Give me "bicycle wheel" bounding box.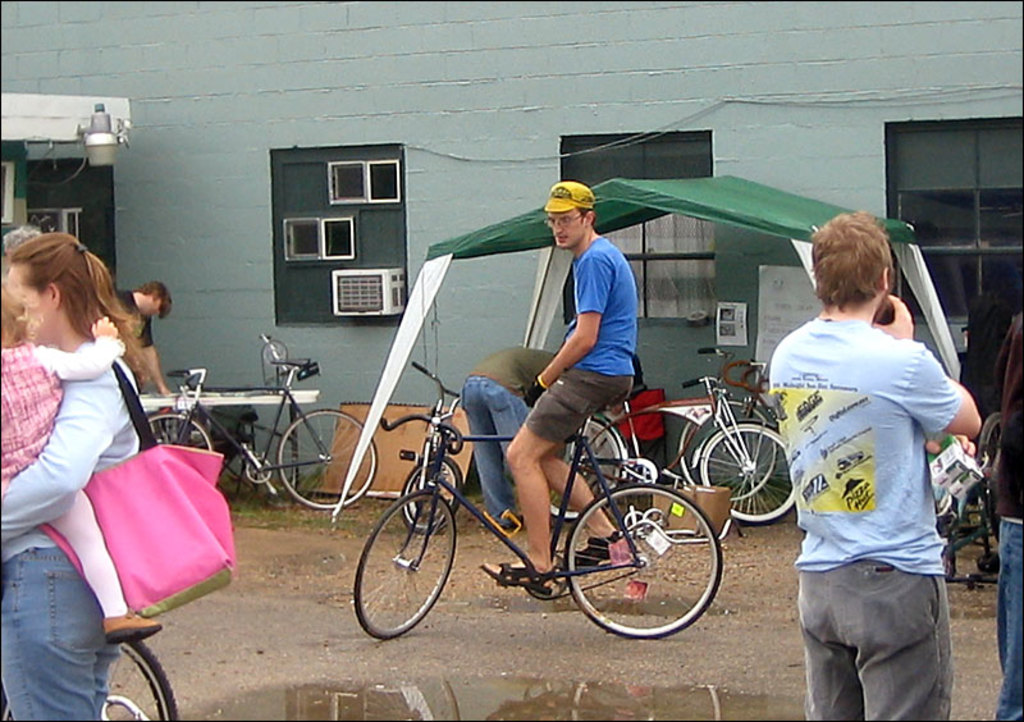
locate(273, 407, 376, 515).
